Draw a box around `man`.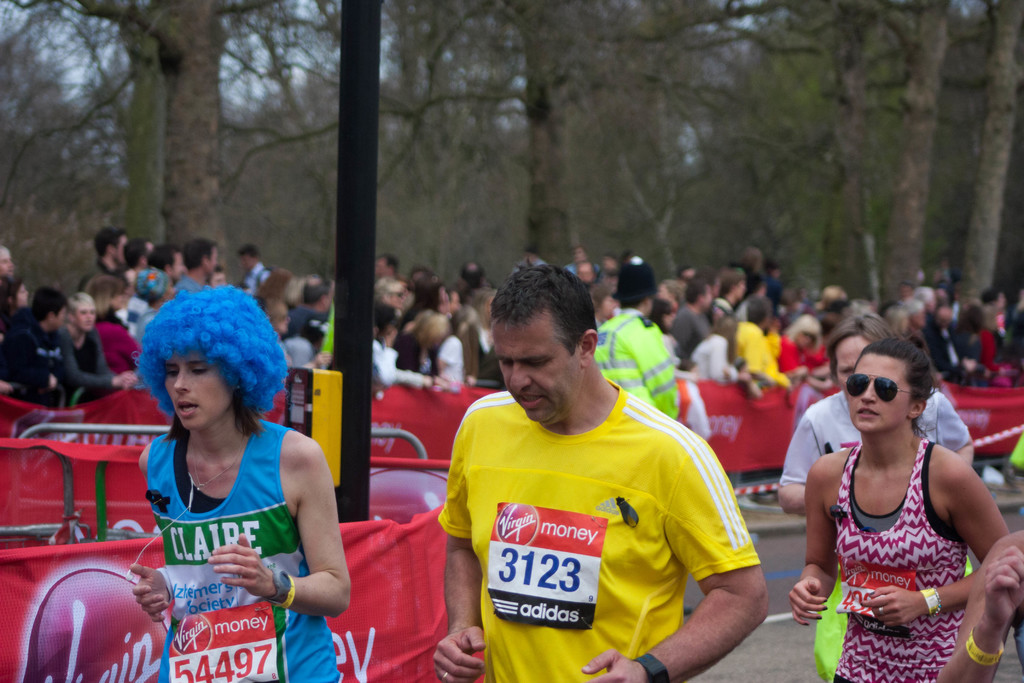
select_region(771, 311, 975, 682).
